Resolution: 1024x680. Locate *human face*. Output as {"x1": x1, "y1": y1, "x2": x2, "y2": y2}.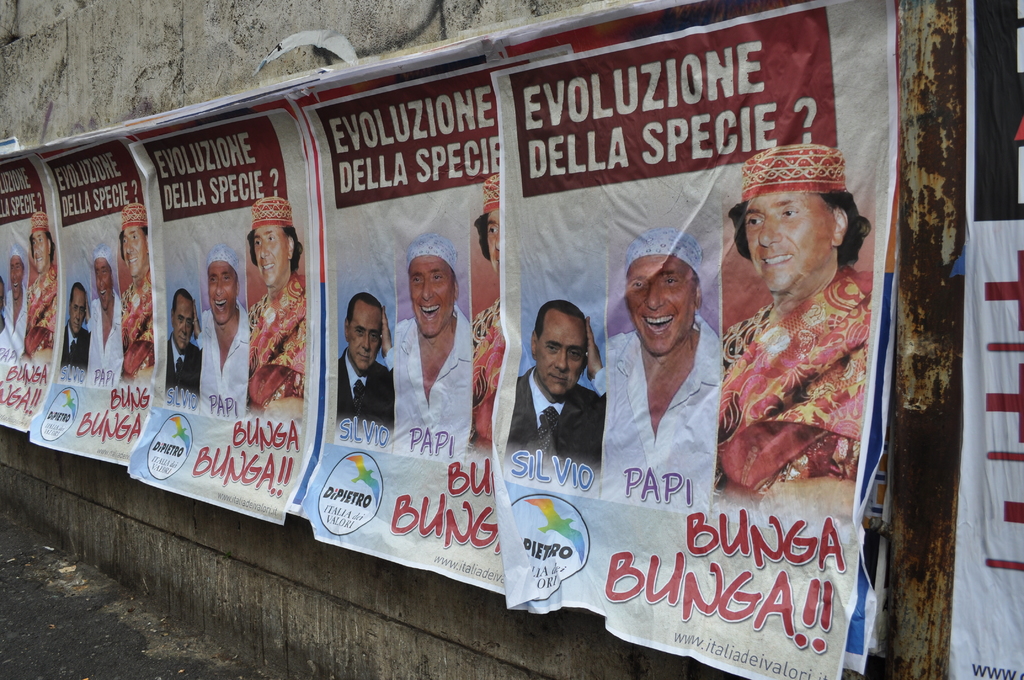
{"x1": 342, "y1": 303, "x2": 381, "y2": 369}.
